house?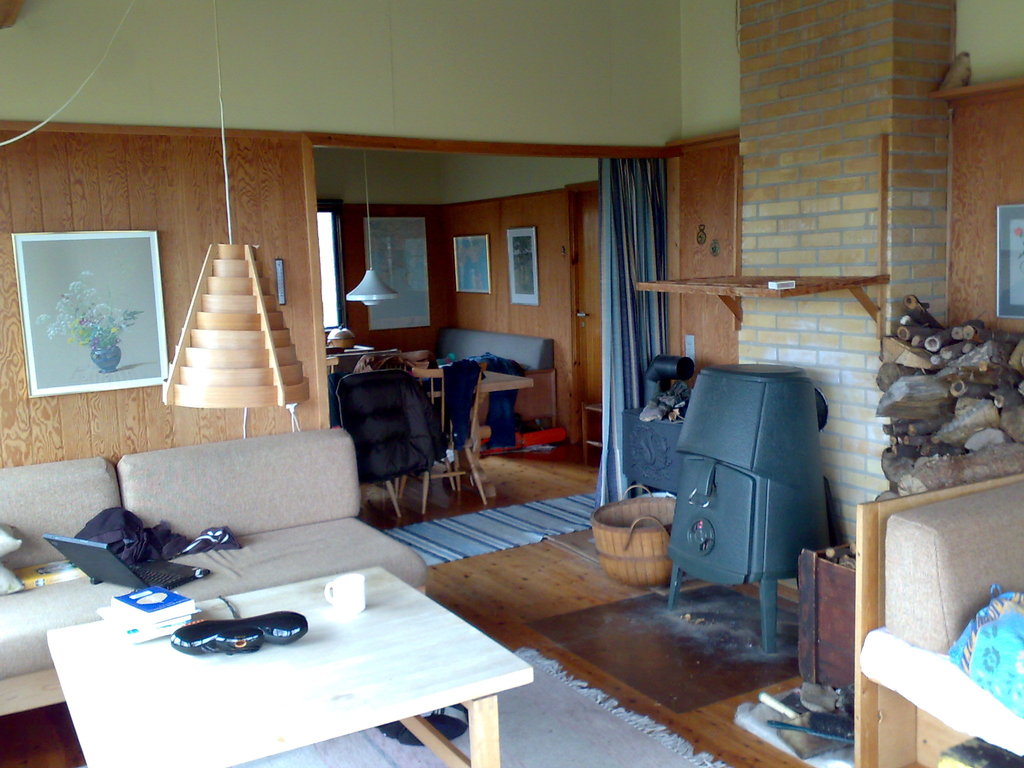
{"left": 0, "top": 0, "right": 1023, "bottom": 767}
